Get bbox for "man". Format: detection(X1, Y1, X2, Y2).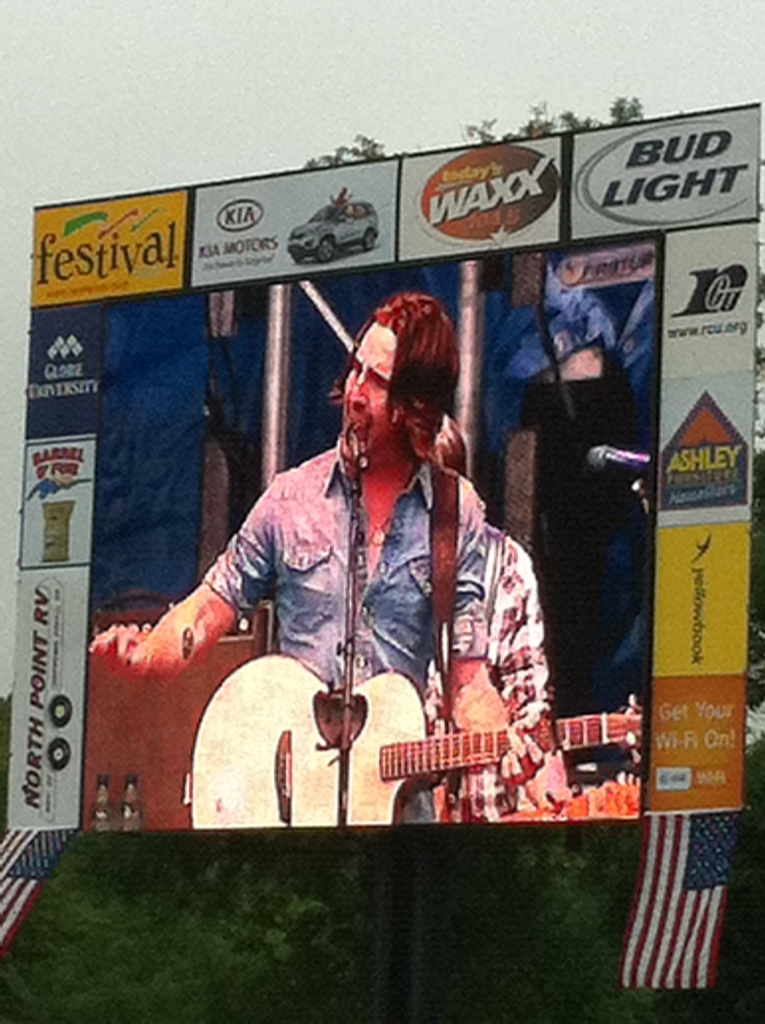
detection(81, 292, 551, 817).
